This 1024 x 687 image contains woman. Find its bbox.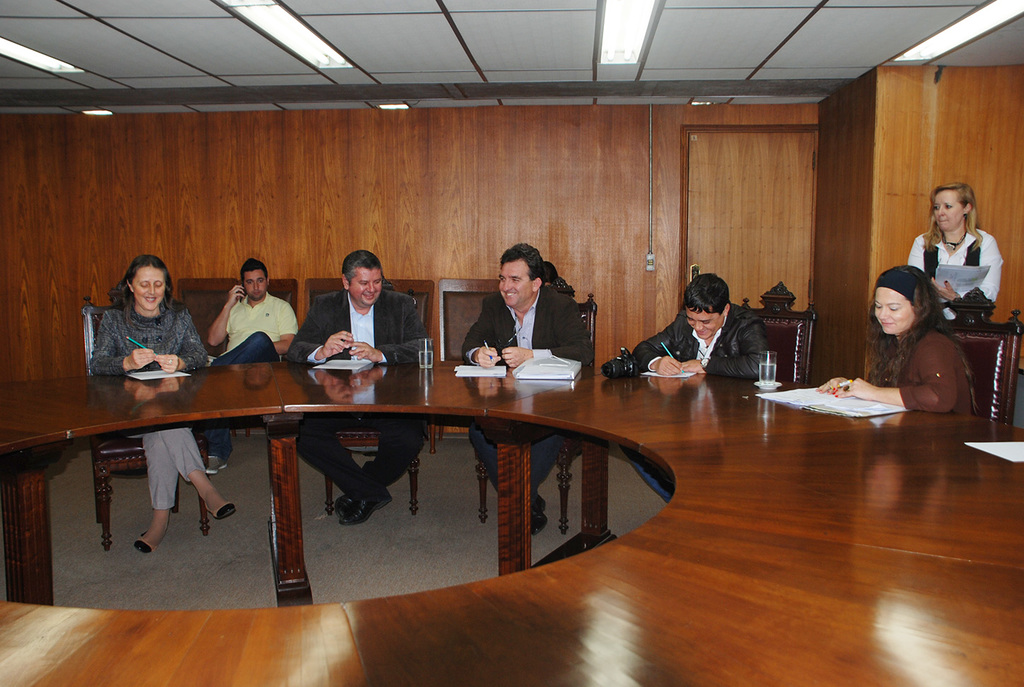
l=858, t=254, r=985, b=428.
